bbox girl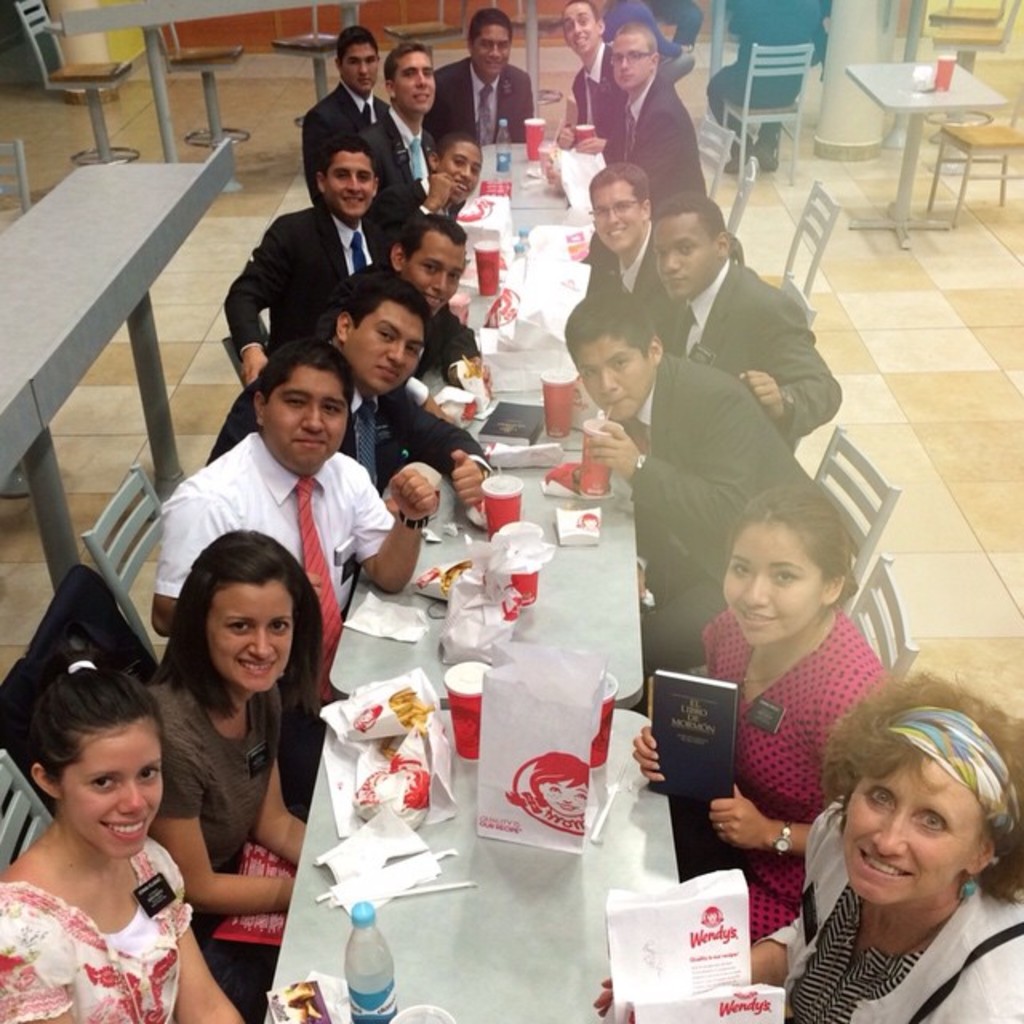
crop(142, 528, 309, 962)
